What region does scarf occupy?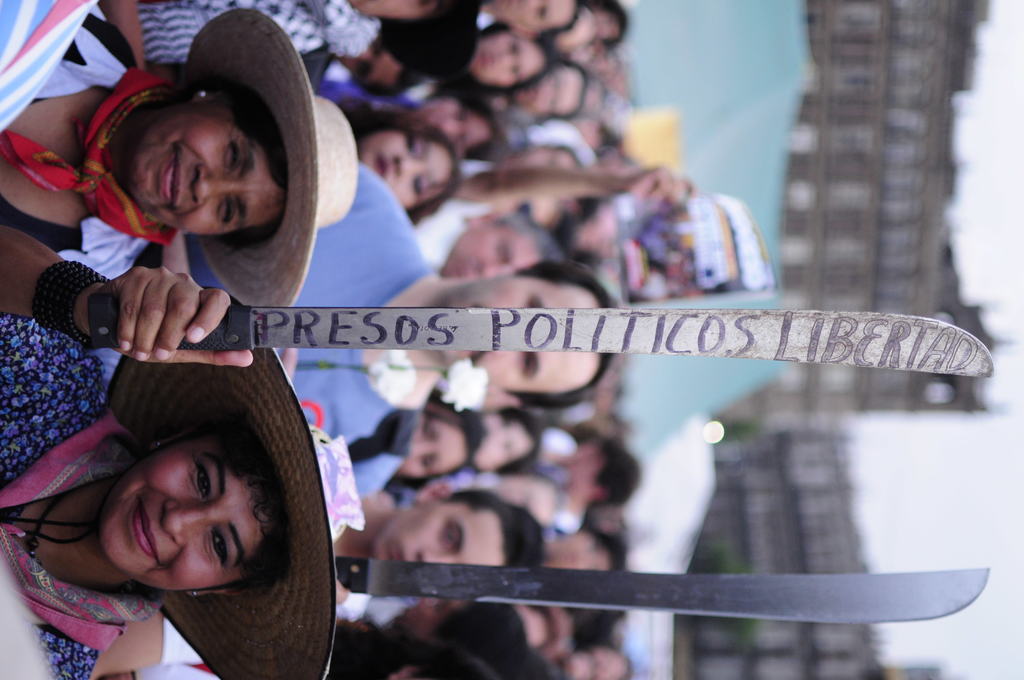
(x1=1, y1=63, x2=185, y2=251).
